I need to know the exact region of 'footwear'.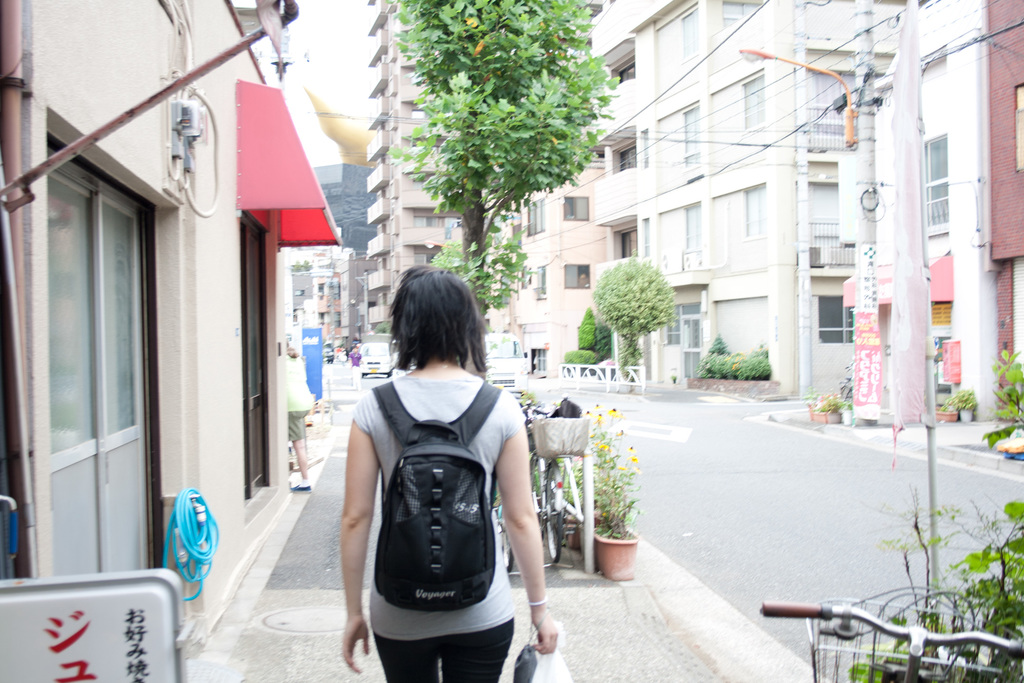
Region: 291/478/313/490.
